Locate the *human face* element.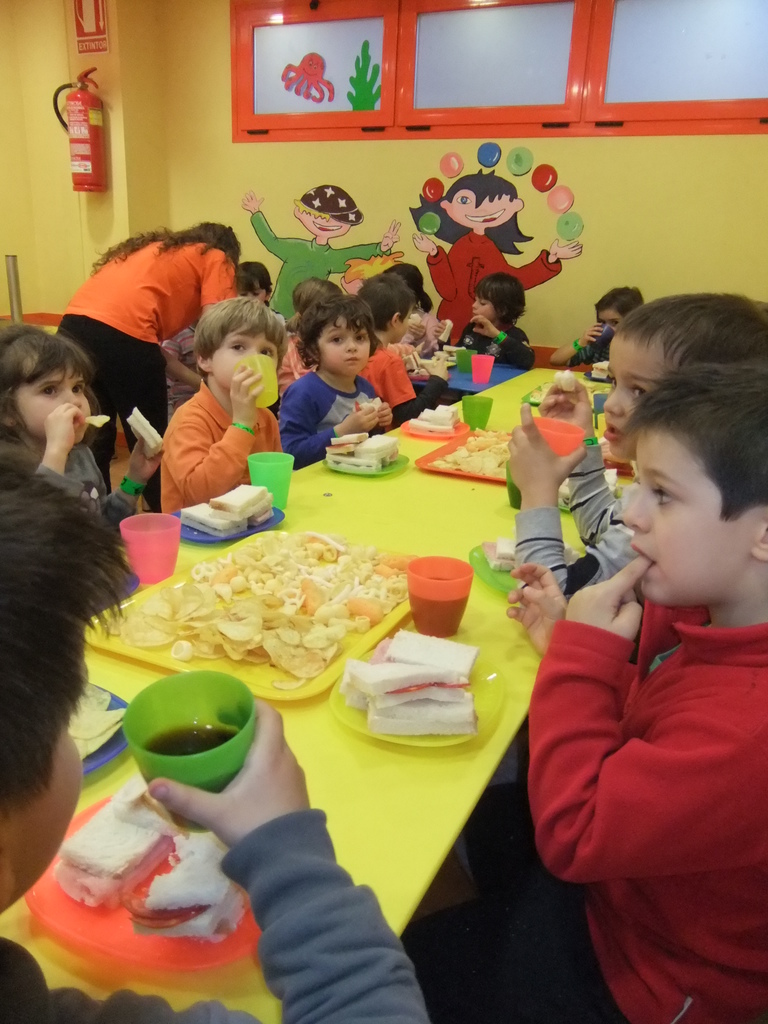
Element bbox: {"x1": 296, "y1": 214, "x2": 350, "y2": 234}.
